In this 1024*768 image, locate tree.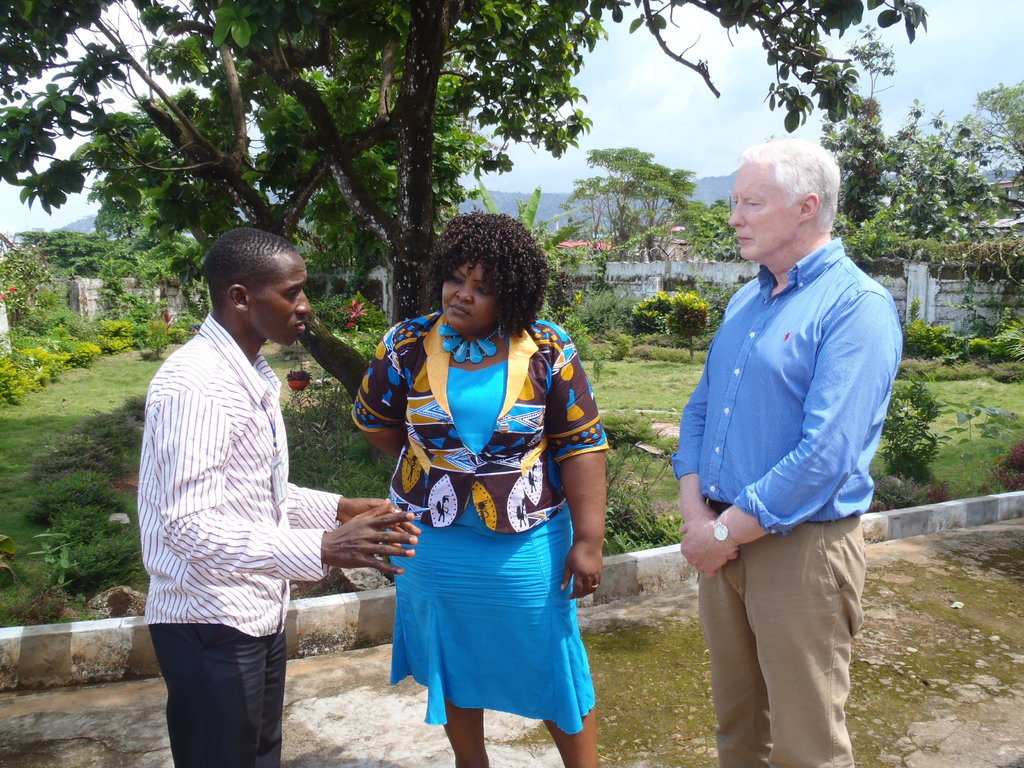
Bounding box: (left=670, top=289, right=721, bottom=358).
